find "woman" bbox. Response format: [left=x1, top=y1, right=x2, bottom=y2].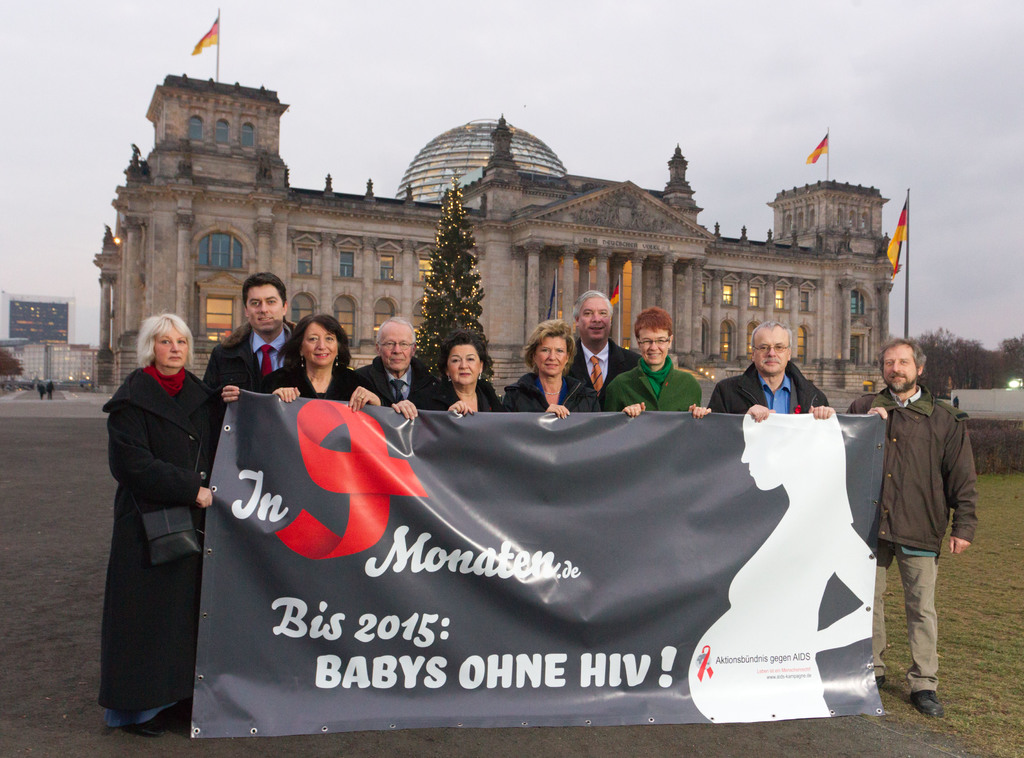
[left=420, top=331, right=504, bottom=418].
